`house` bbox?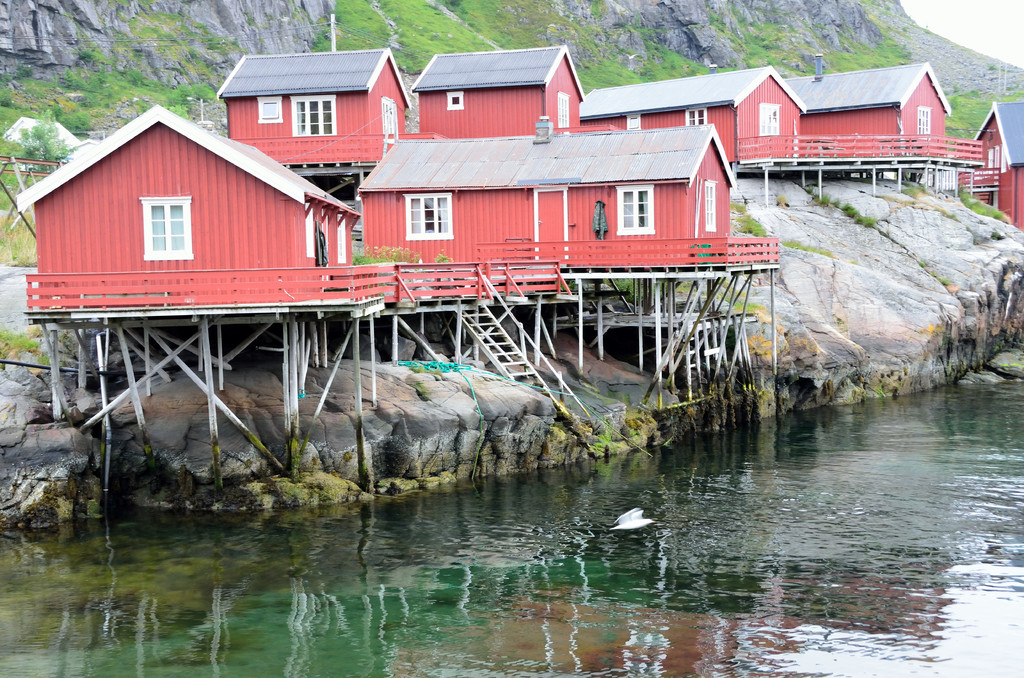
(x1=792, y1=52, x2=943, y2=159)
